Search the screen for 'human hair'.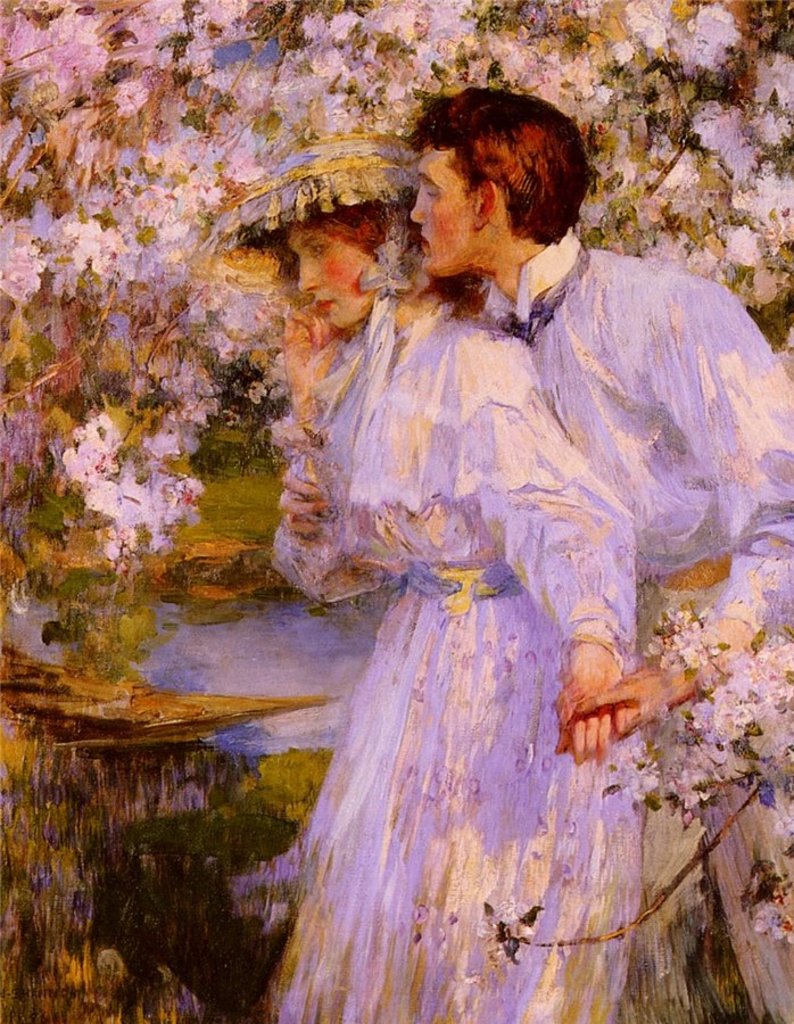
Found at 272:204:419:263.
